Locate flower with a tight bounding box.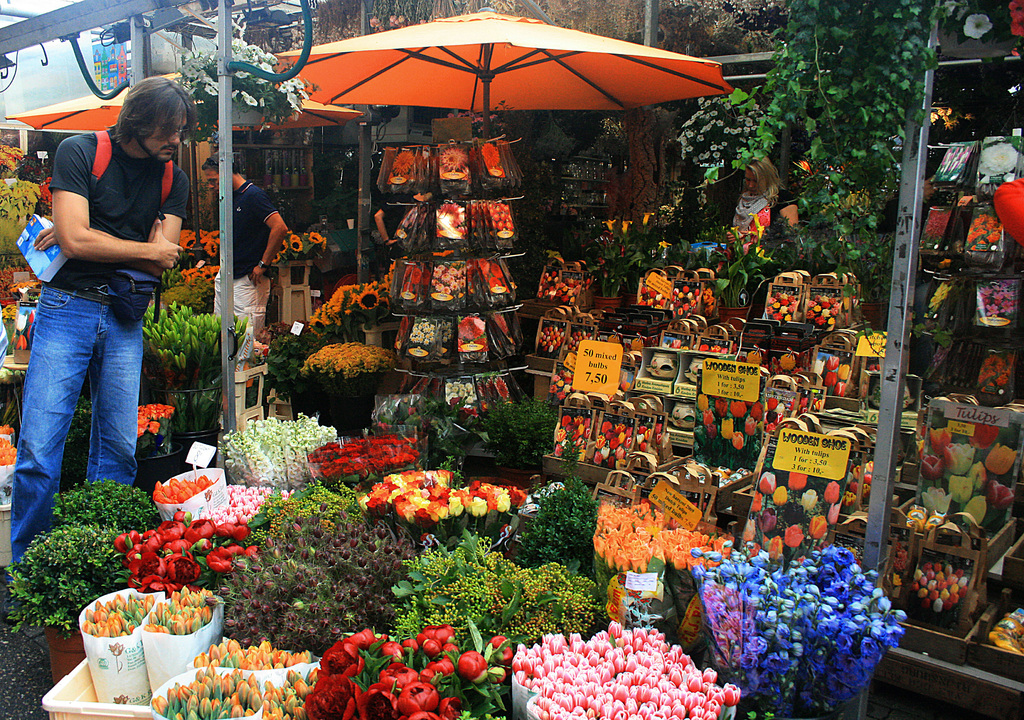
746 518 757 548.
